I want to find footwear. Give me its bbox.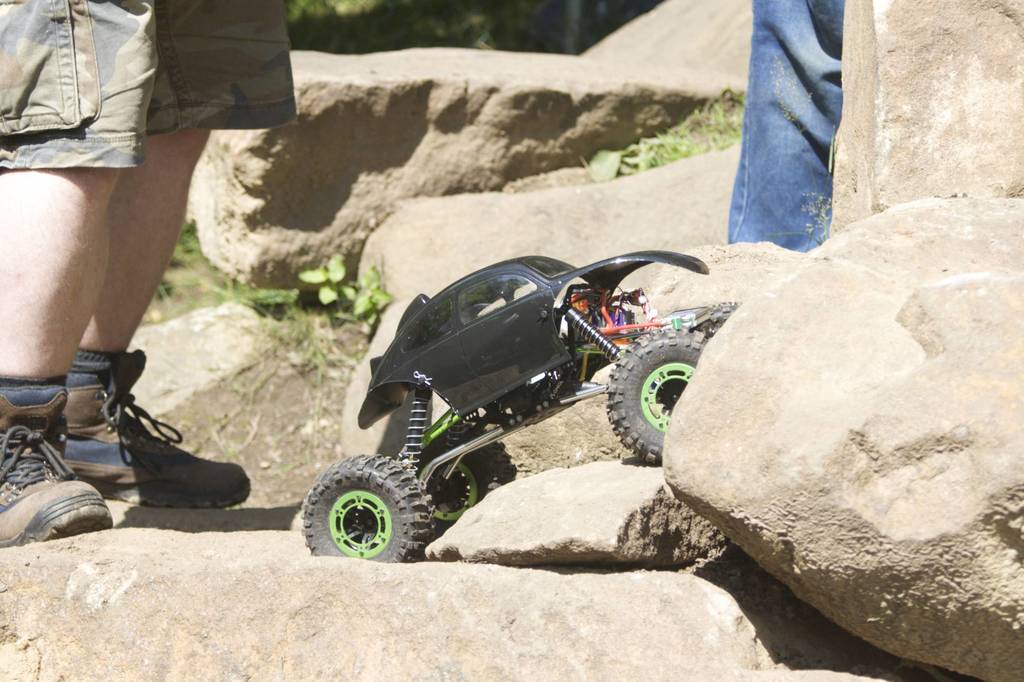
[x1=67, y1=359, x2=226, y2=516].
